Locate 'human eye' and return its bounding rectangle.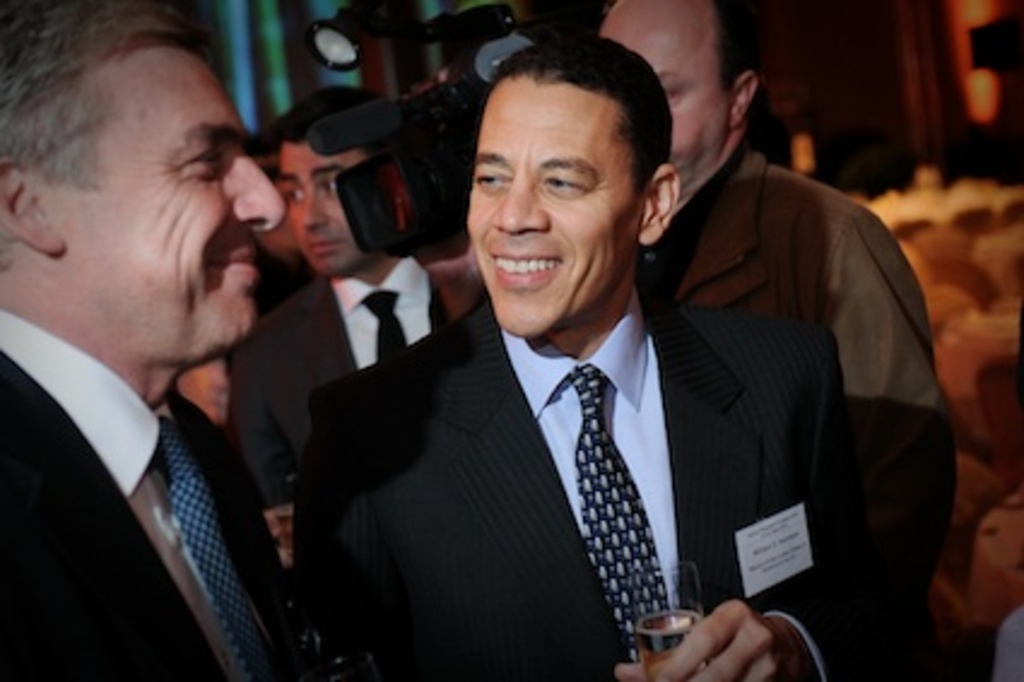
BBox(470, 161, 513, 195).
